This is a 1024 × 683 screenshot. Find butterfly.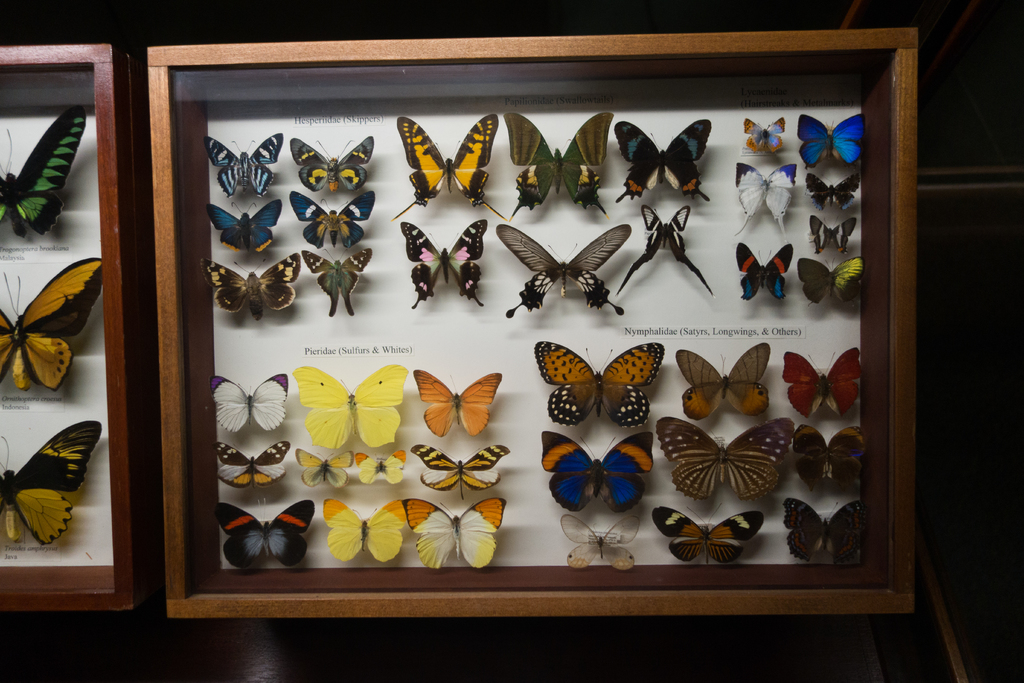
Bounding box: <bbox>559, 514, 645, 572</bbox>.
